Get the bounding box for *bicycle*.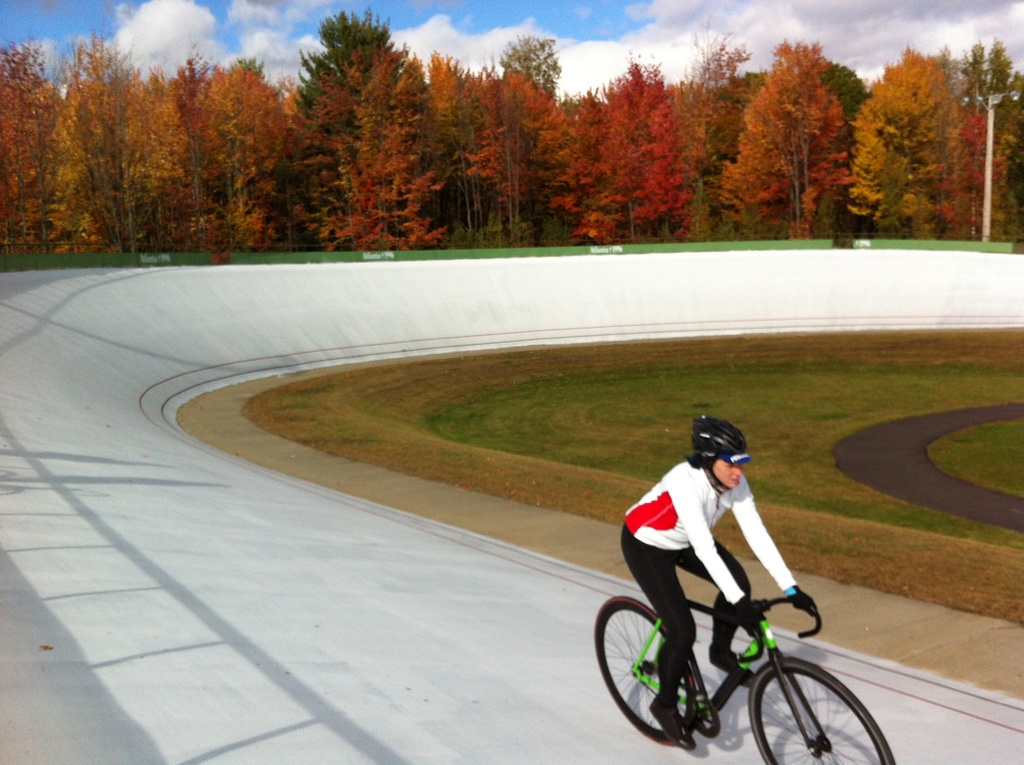
bbox=(585, 552, 883, 761).
